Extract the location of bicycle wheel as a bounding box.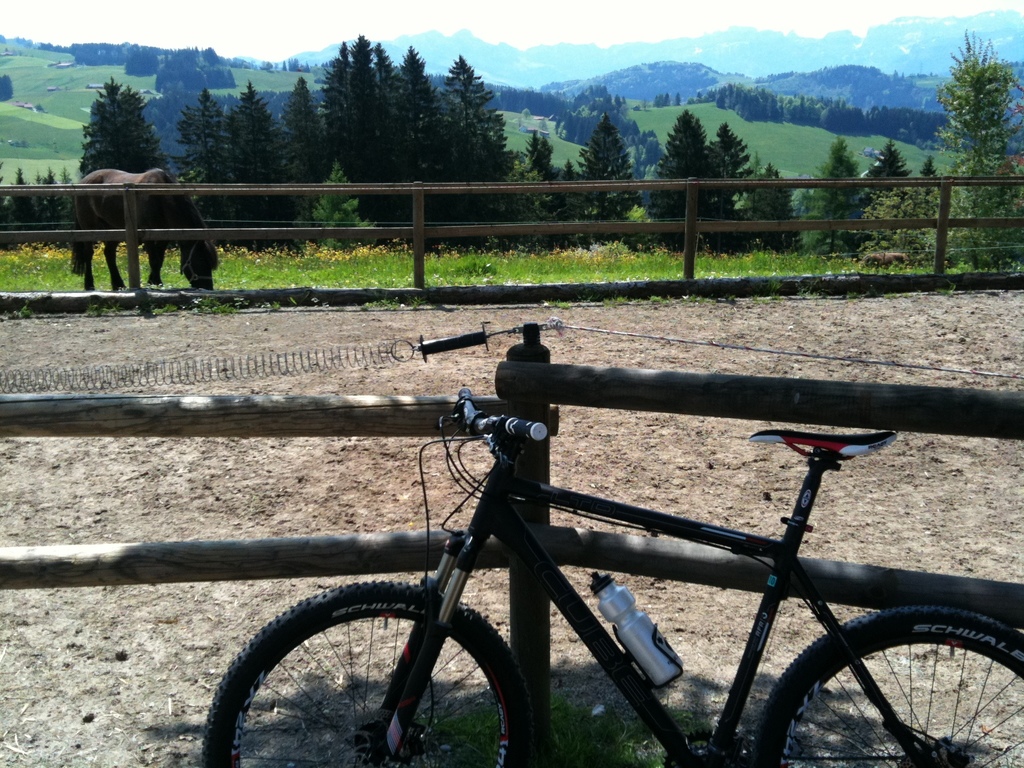
box=[755, 606, 1023, 767].
